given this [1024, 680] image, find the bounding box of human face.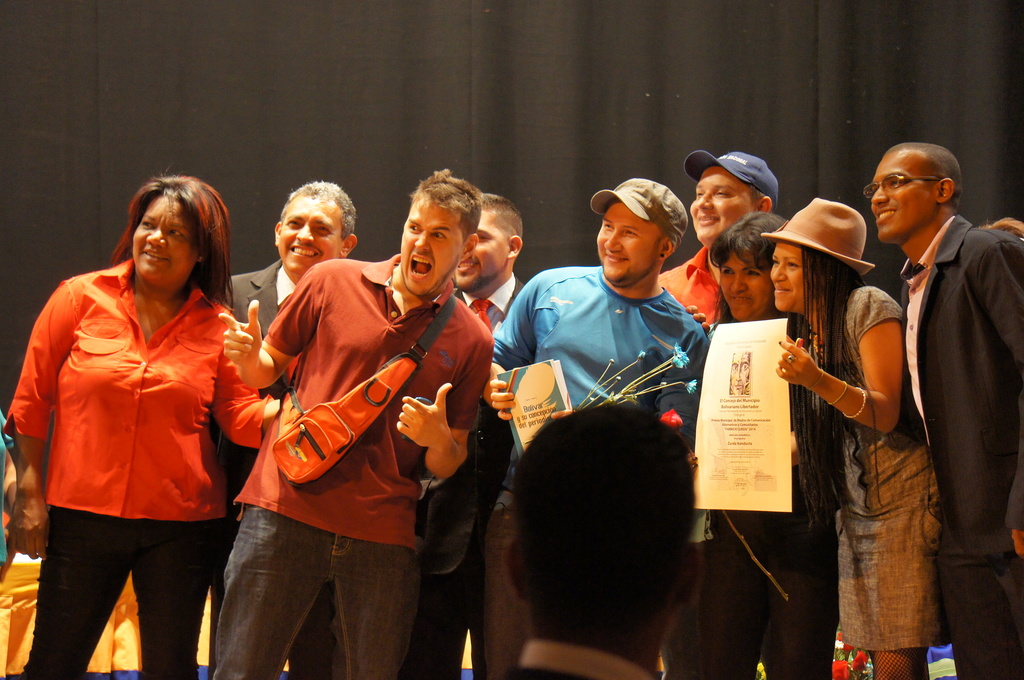
717,236,774,320.
